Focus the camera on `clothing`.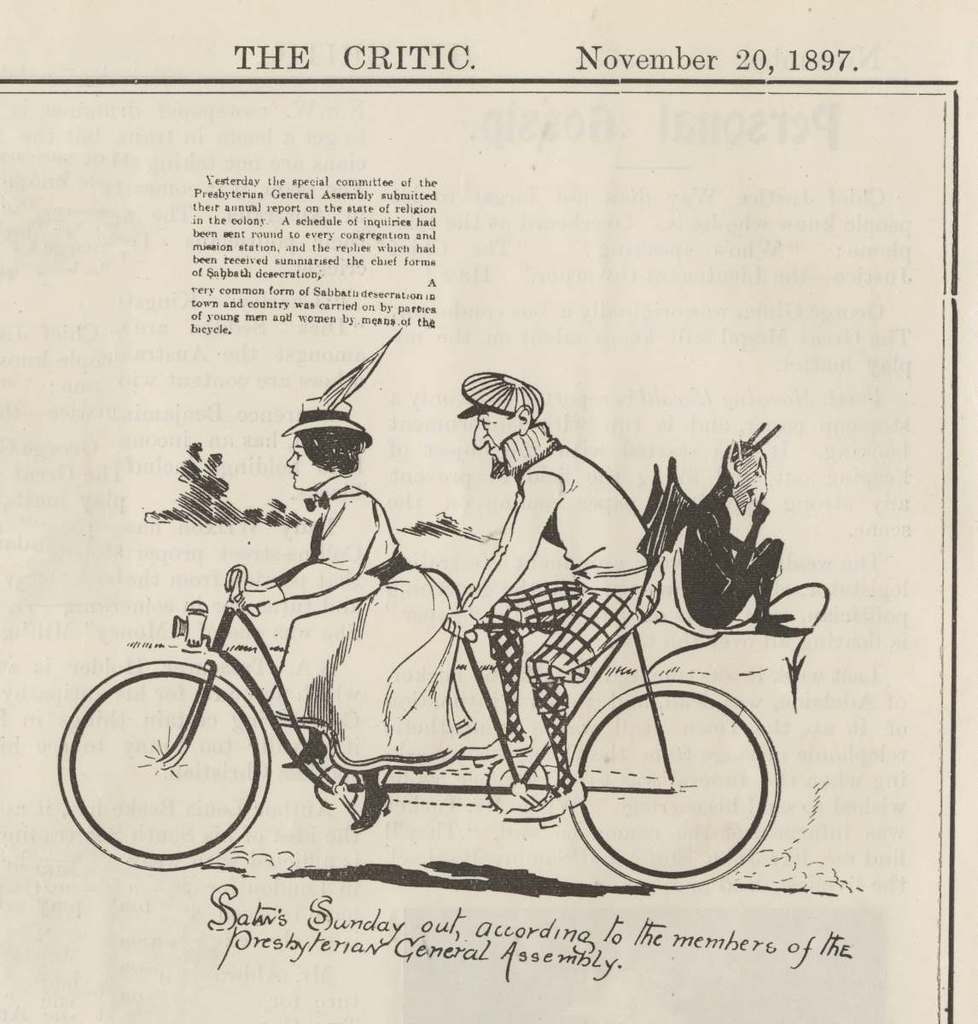
Focus region: [x1=486, y1=484, x2=660, y2=791].
